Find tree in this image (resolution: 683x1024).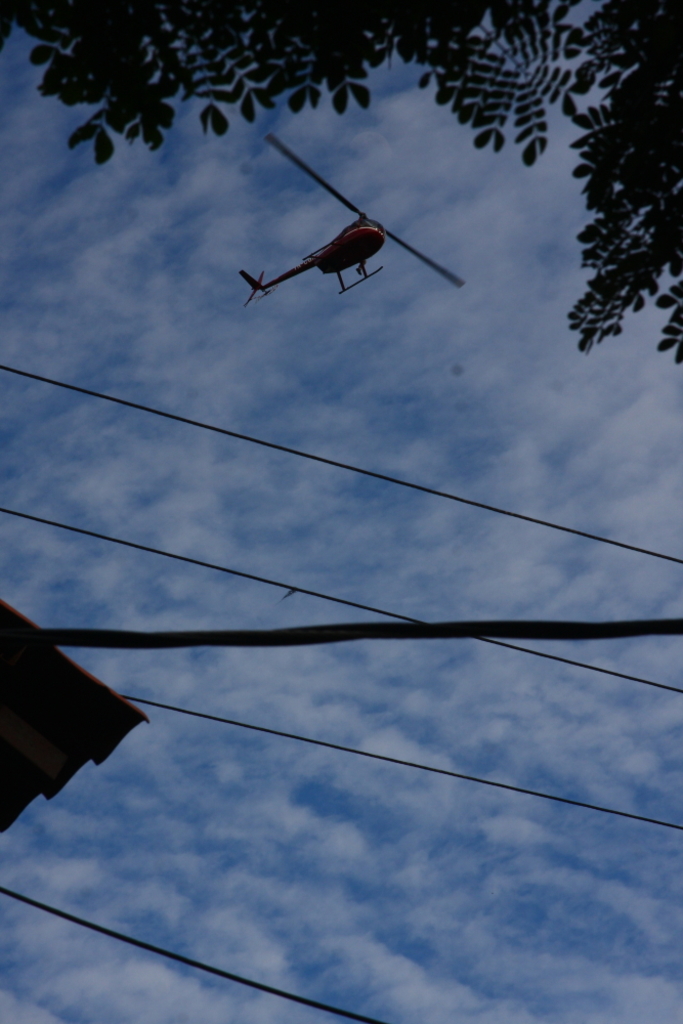
0,0,568,169.
